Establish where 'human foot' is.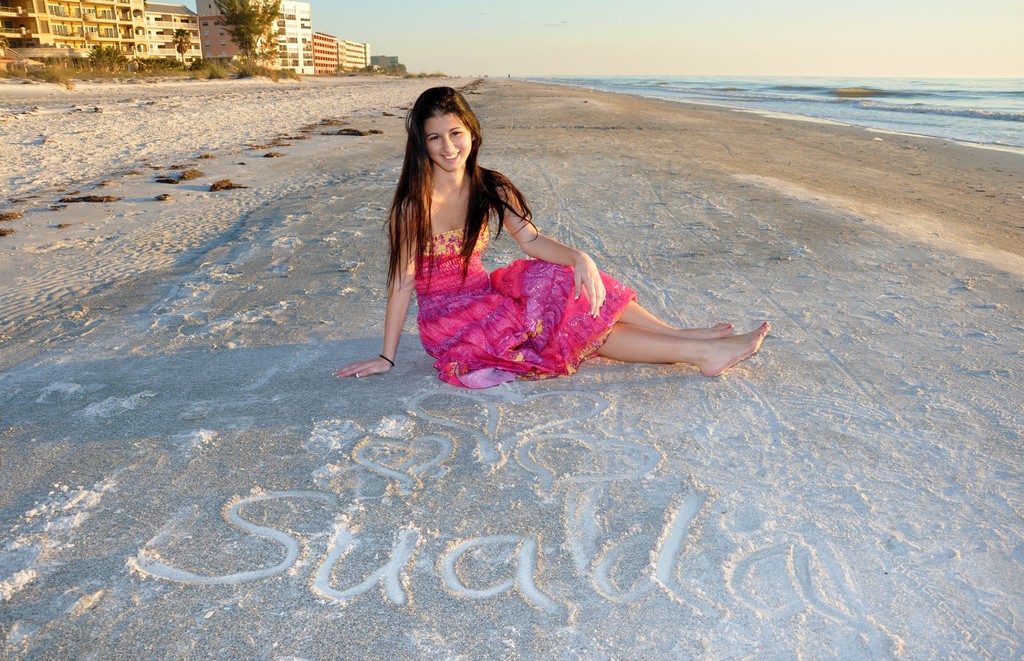
Established at <box>695,322,773,374</box>.
